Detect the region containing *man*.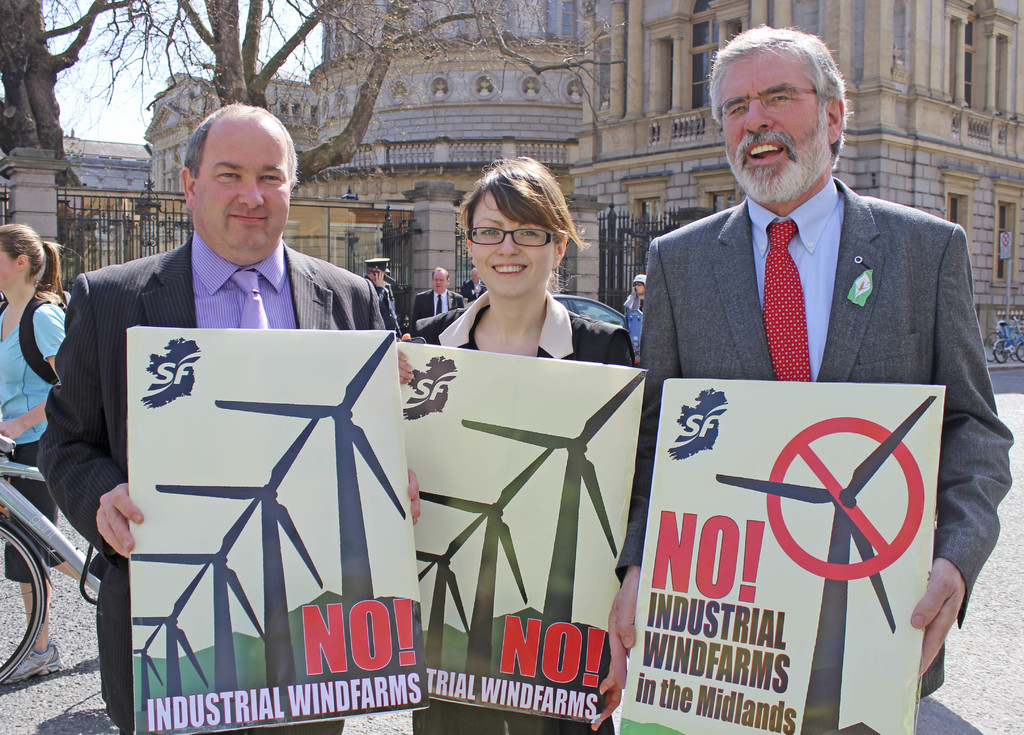
bbox=(31, 98, 422, 734).
